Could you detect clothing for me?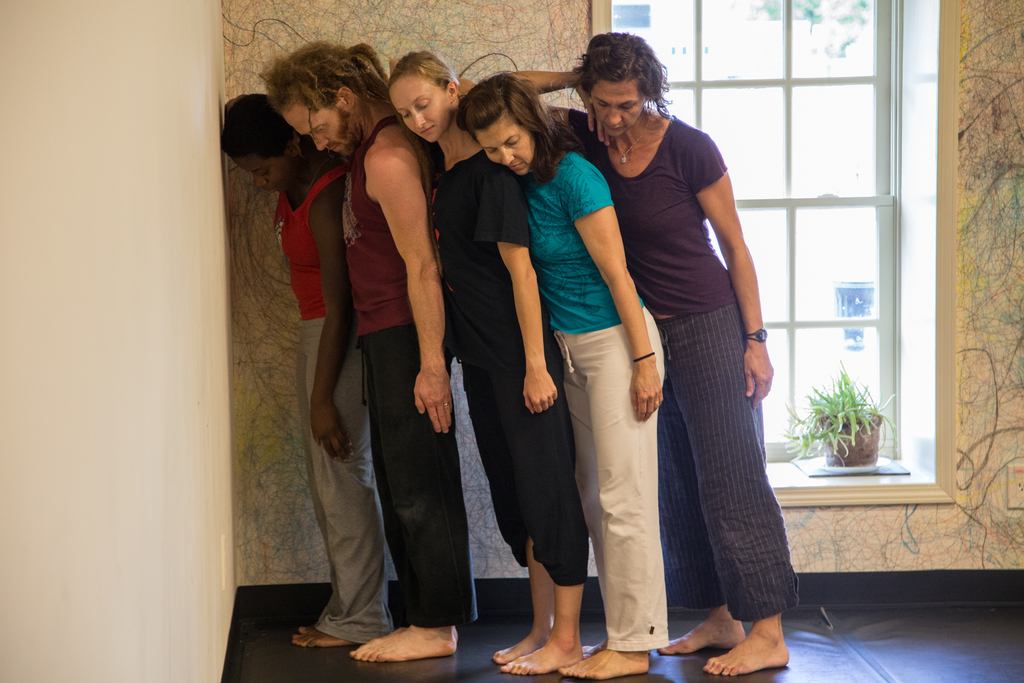
Detection result: x1=269 y1=158 x2=358 y2=644.
